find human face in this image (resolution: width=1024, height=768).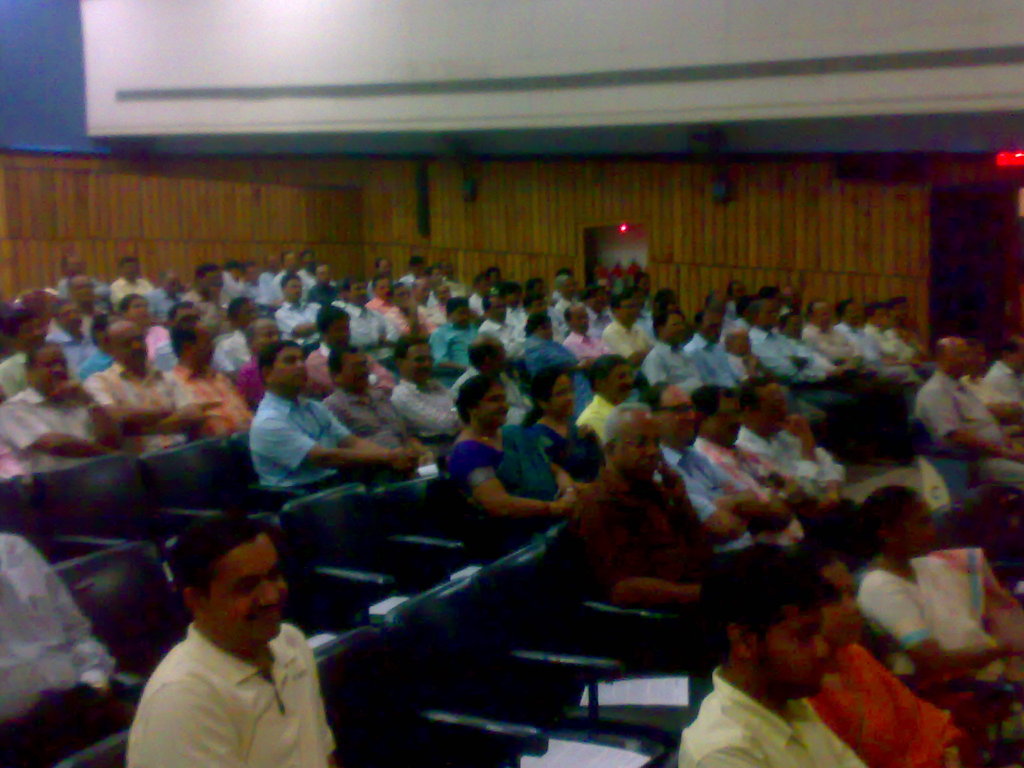
bbox=(342, 355, 367, 385).
